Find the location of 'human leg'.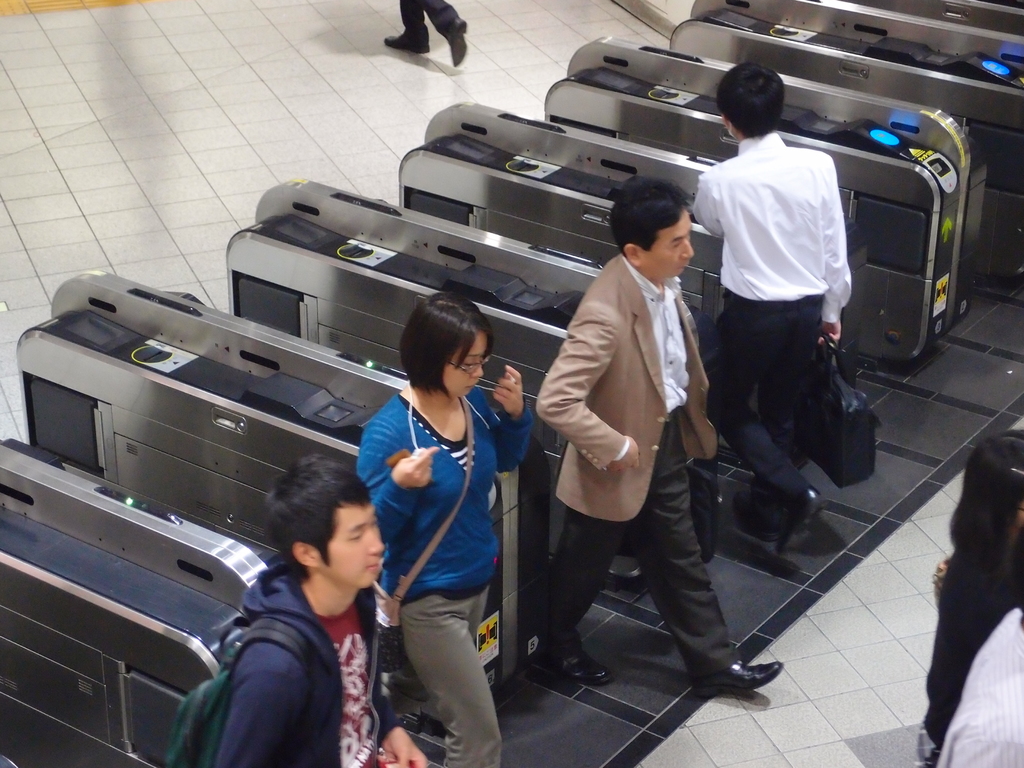
Location: x1=734 y1=301 x2=817 y2=541.
